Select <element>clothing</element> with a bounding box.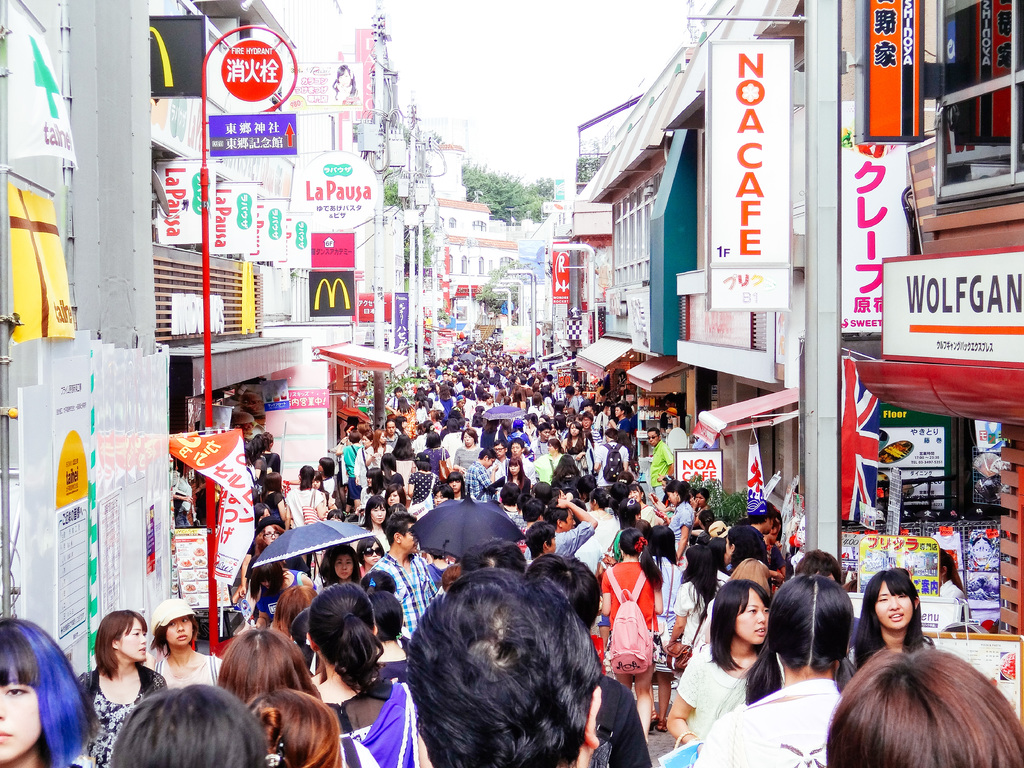
region(263, 570, 306, 631).
